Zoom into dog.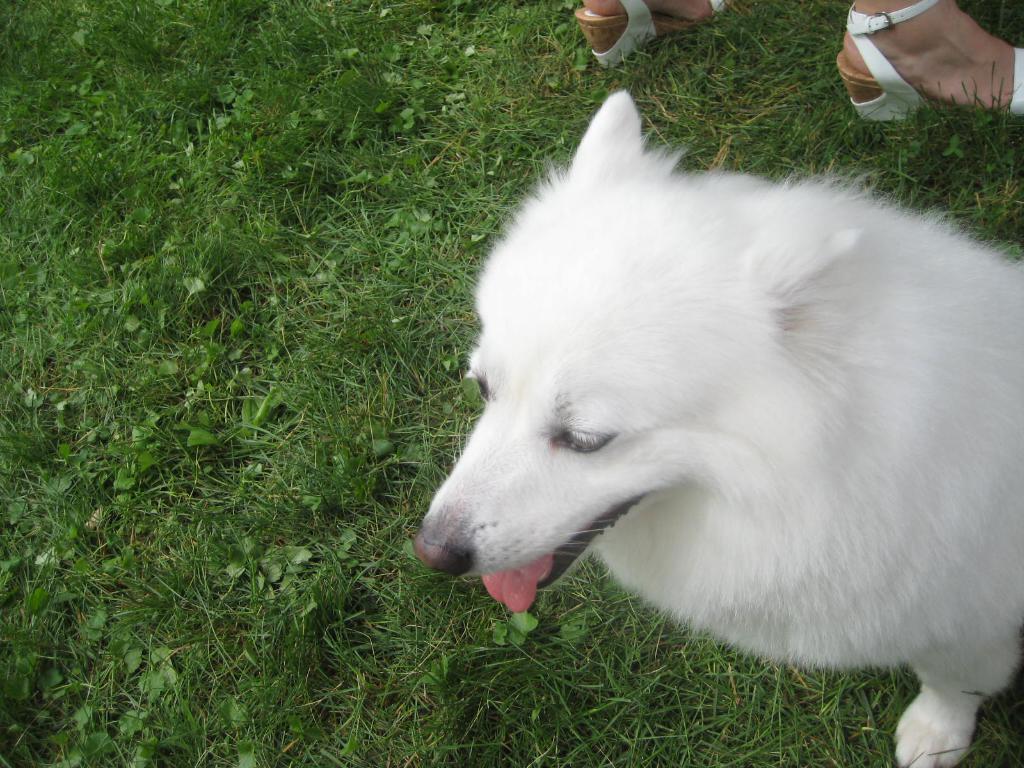
Zoom target: region(414, 86, 1021, 767).
